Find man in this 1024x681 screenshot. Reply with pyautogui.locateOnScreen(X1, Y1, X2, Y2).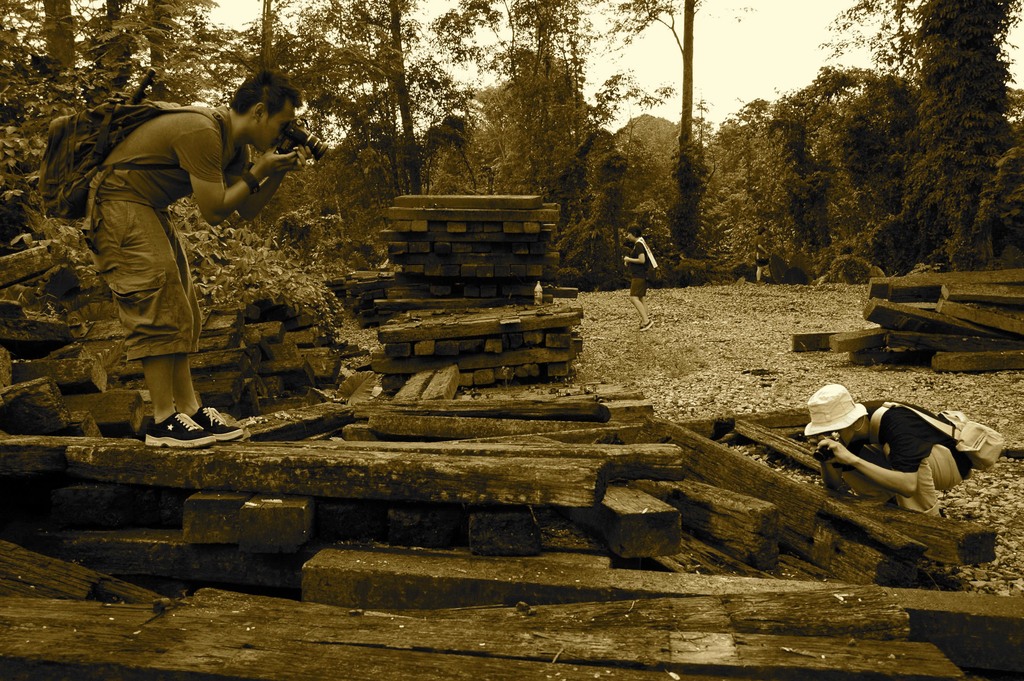
pyautogui.locateOnScreen(611, 205, 654, 339).
